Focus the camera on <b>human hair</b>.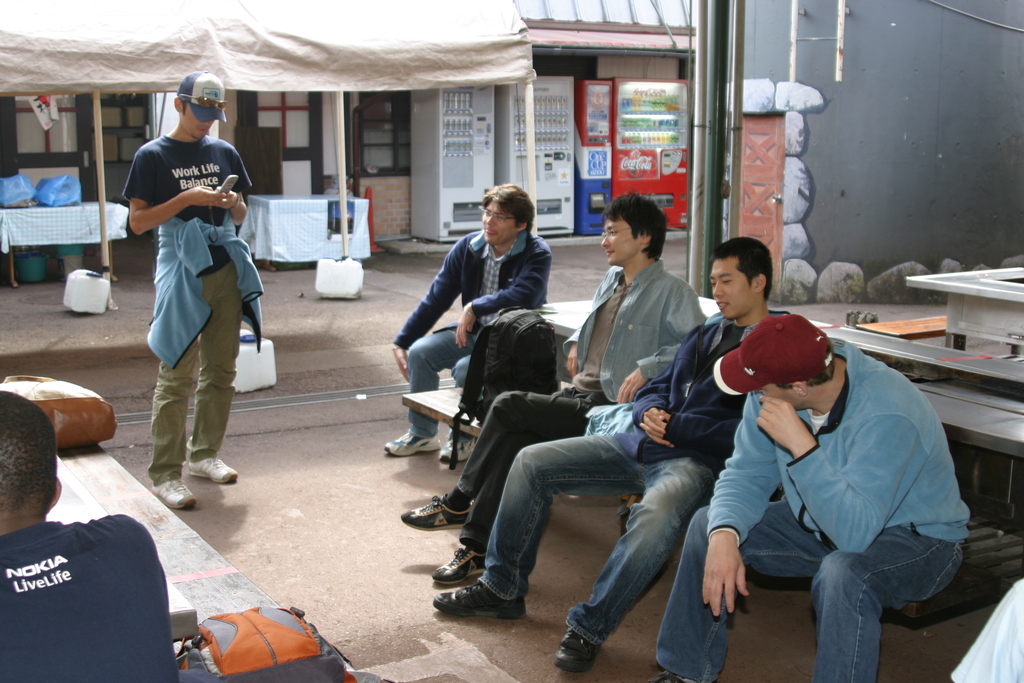
Focus region: 0, 390, 55, 511.
